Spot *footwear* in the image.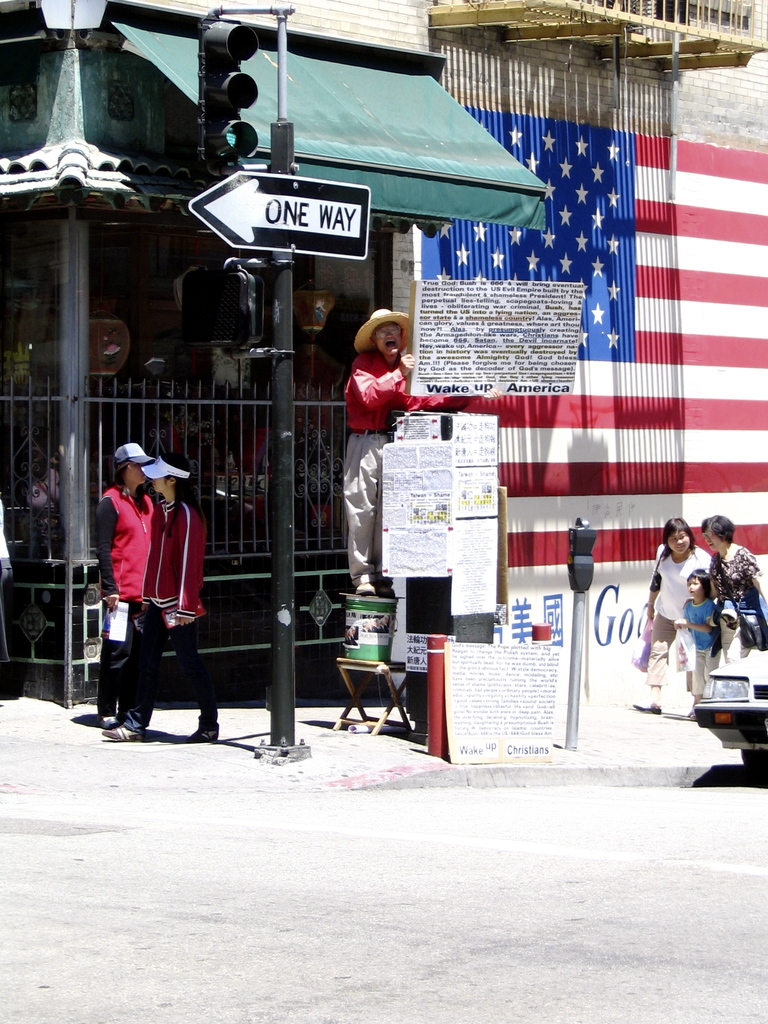
*footwear* found at (left=104, top=708, right=136, bottom=743).
